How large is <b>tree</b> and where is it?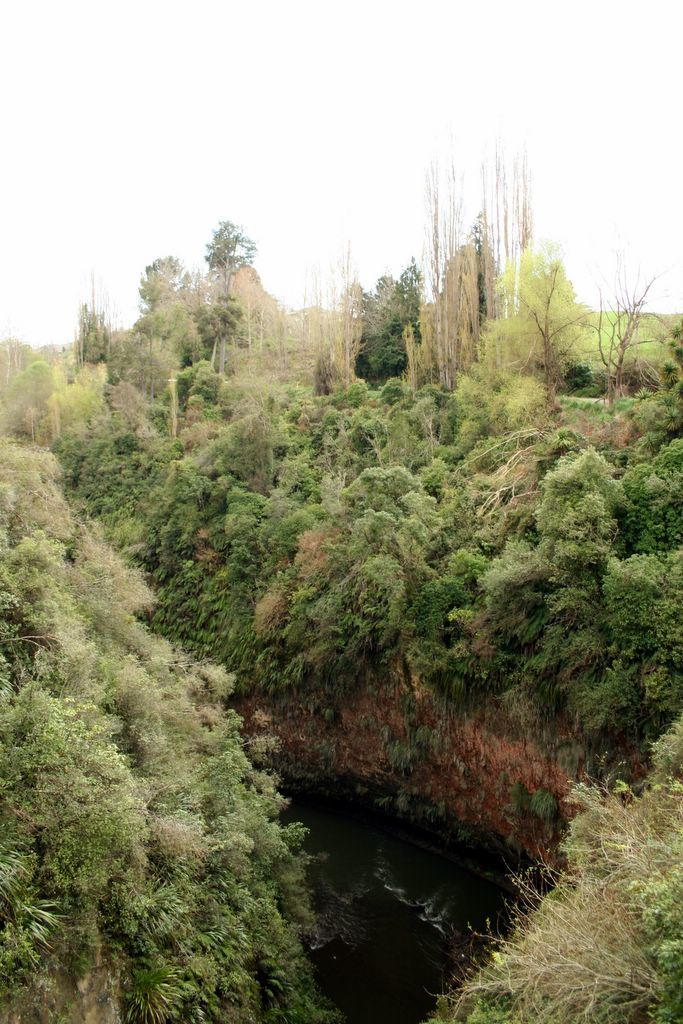
Bounding box: rect(619, 436, 682, 548).
